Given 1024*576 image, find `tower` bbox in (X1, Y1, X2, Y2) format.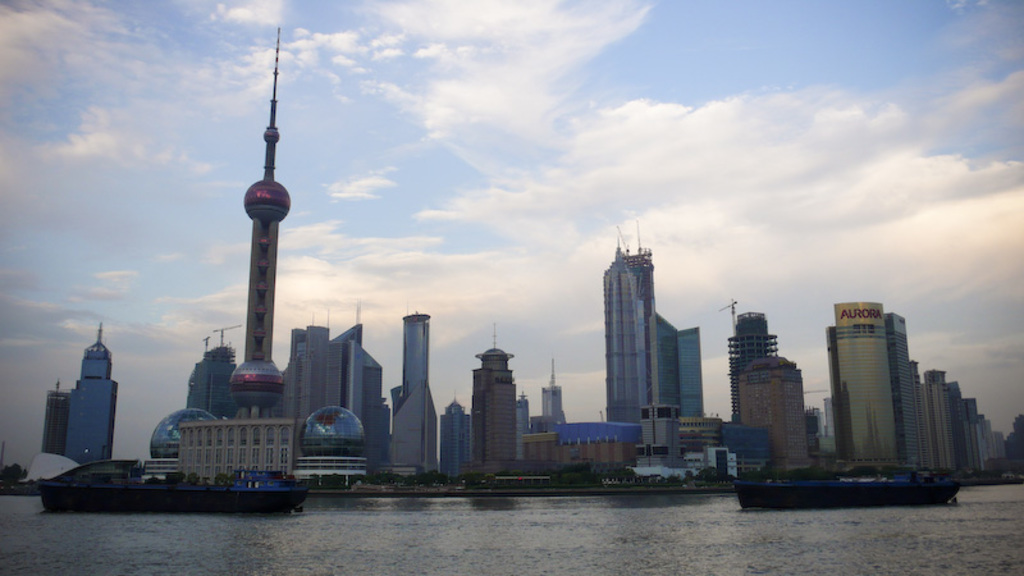
(440, 398, 472, 480).
